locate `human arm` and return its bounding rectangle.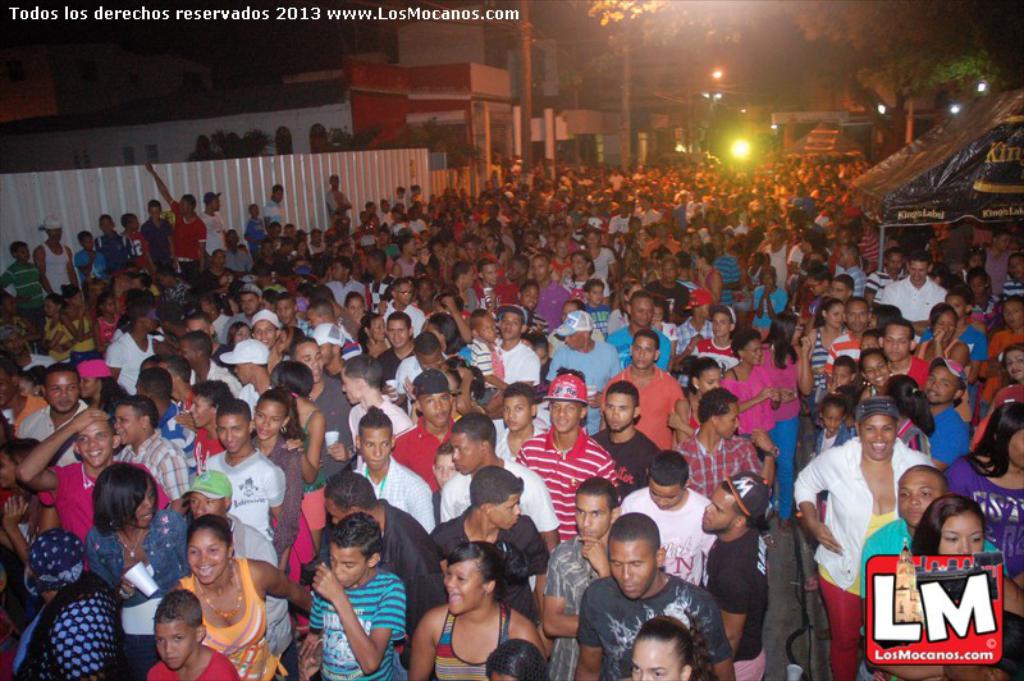
rect(33, 246, 56, 293).
